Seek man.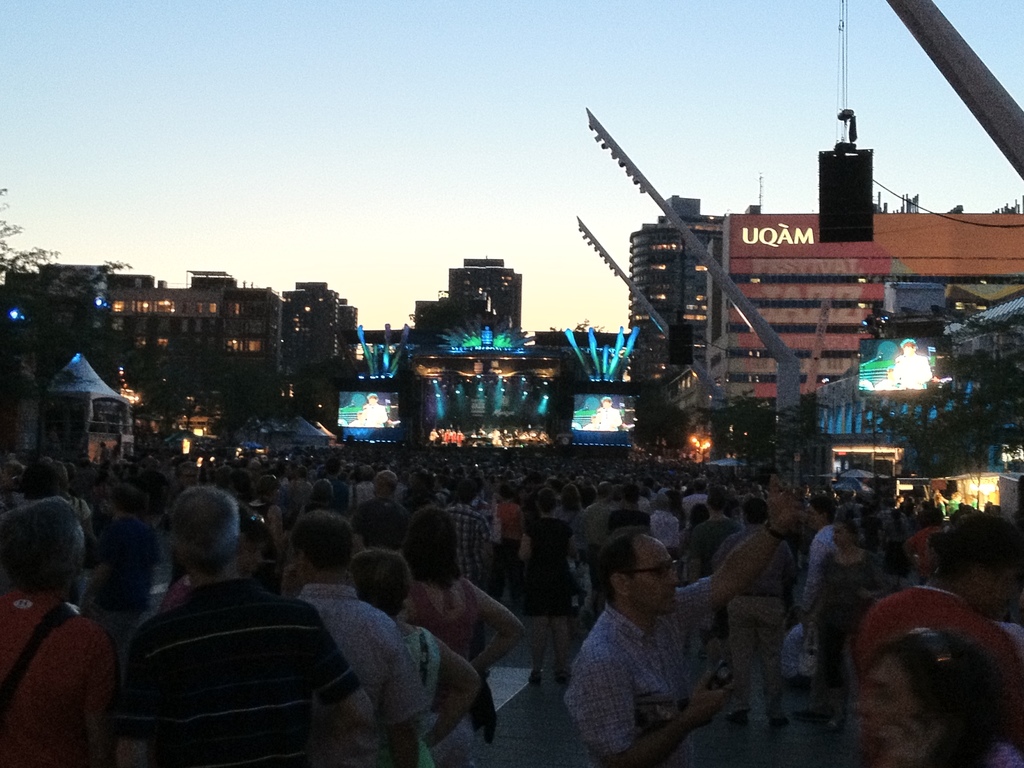
detection(291, 513, 442, 767).
